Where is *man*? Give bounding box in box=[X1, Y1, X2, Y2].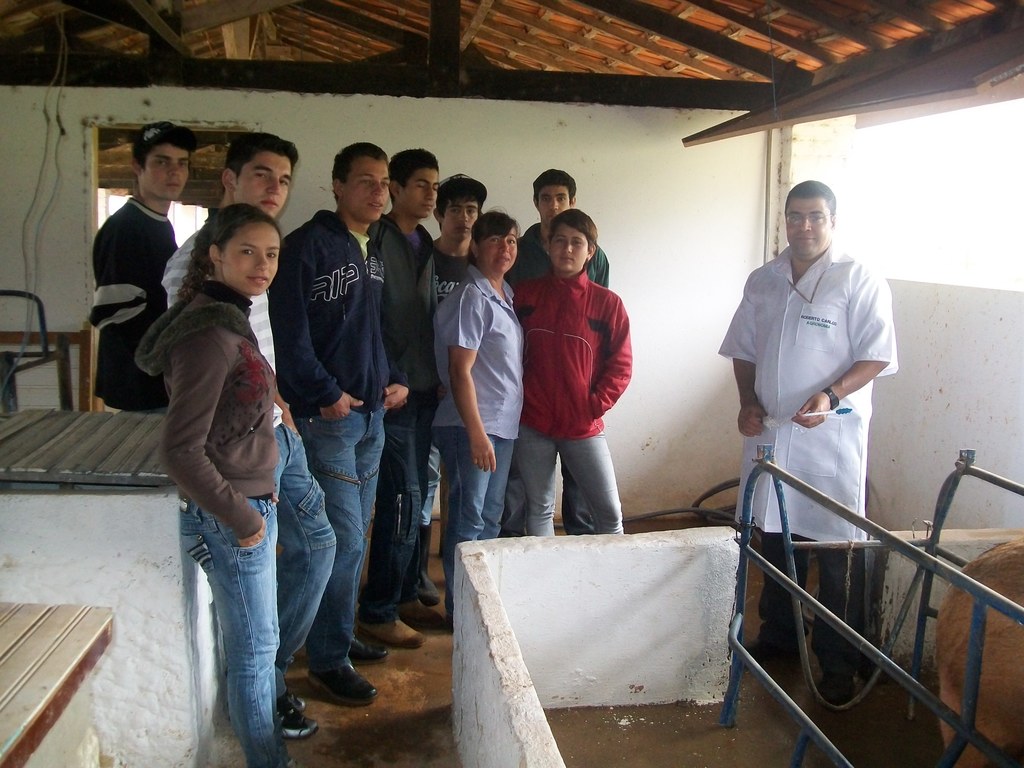
box=[499, 166, 614, 293].
